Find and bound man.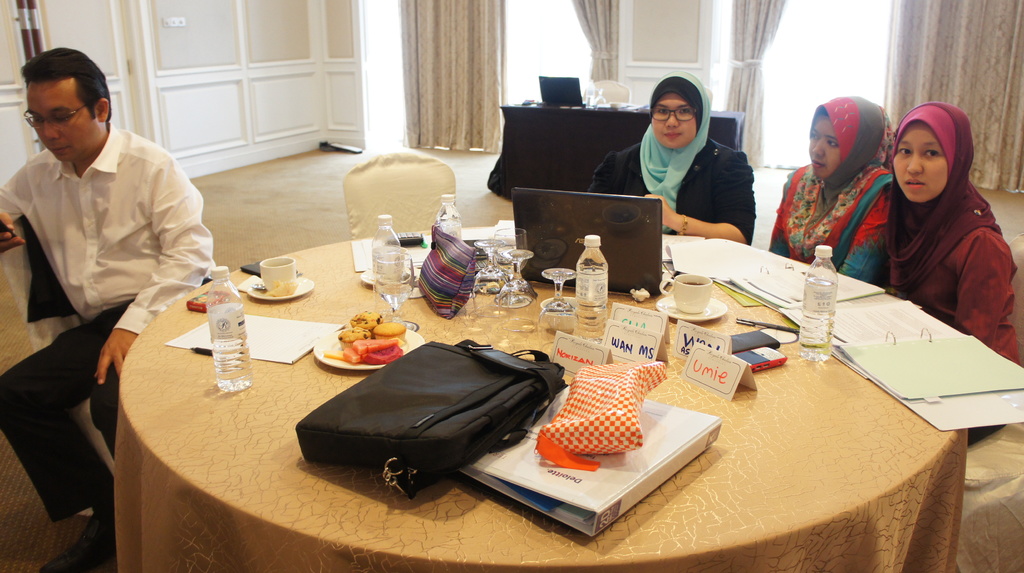
Bound: crop(0, 48, 211, 570).
